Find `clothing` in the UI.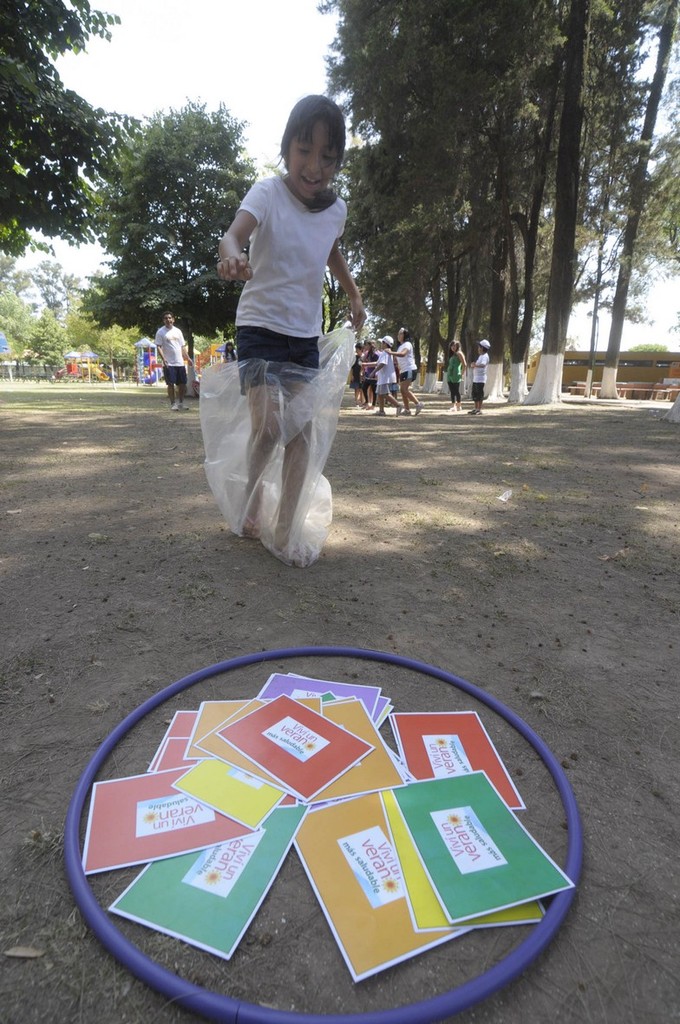
UI element at region(157, 324, 185, 383).
